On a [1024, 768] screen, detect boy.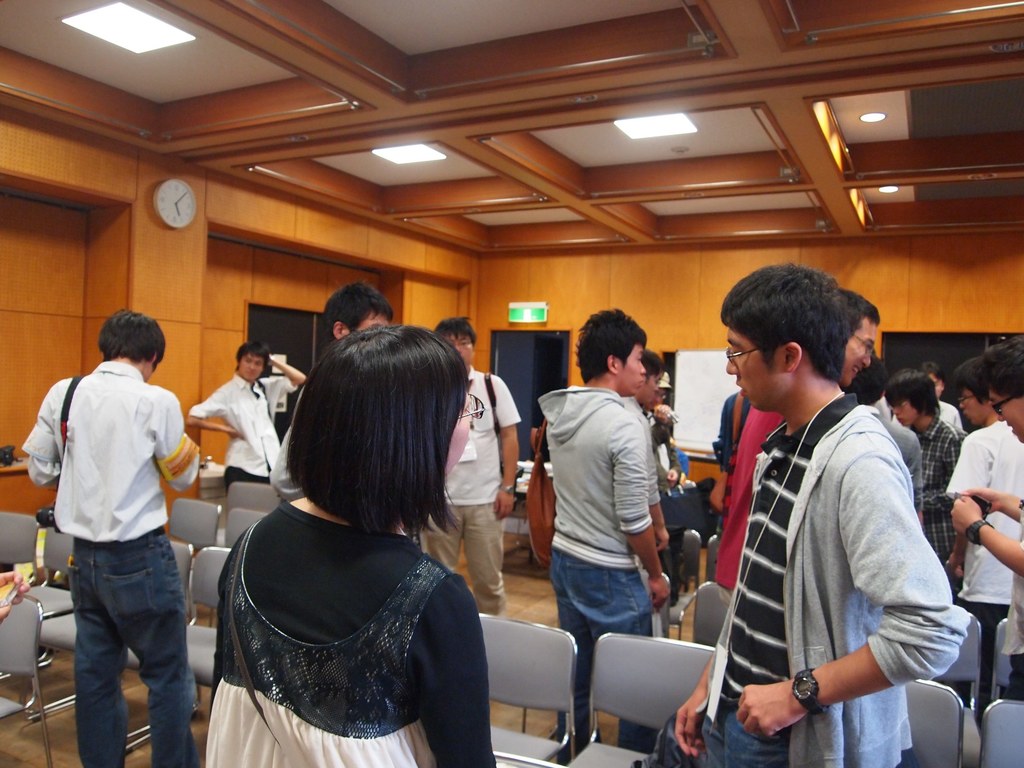
[22, 305, 199, 767].
